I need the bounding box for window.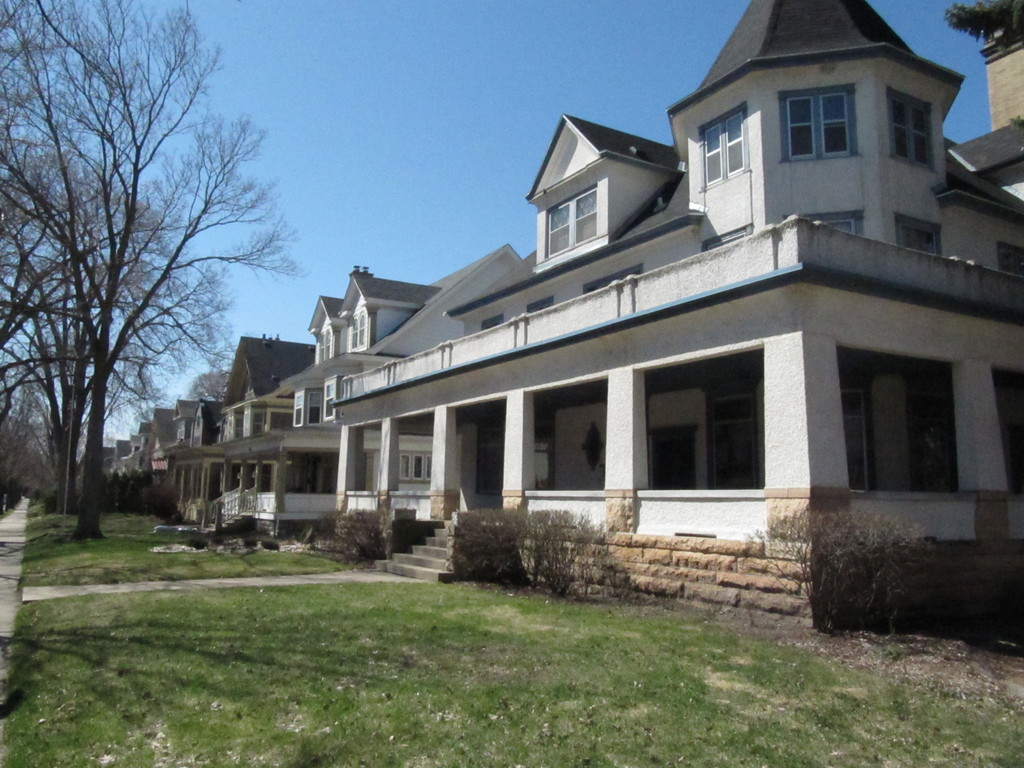
Here it is: (227, 413, 241, 436).
